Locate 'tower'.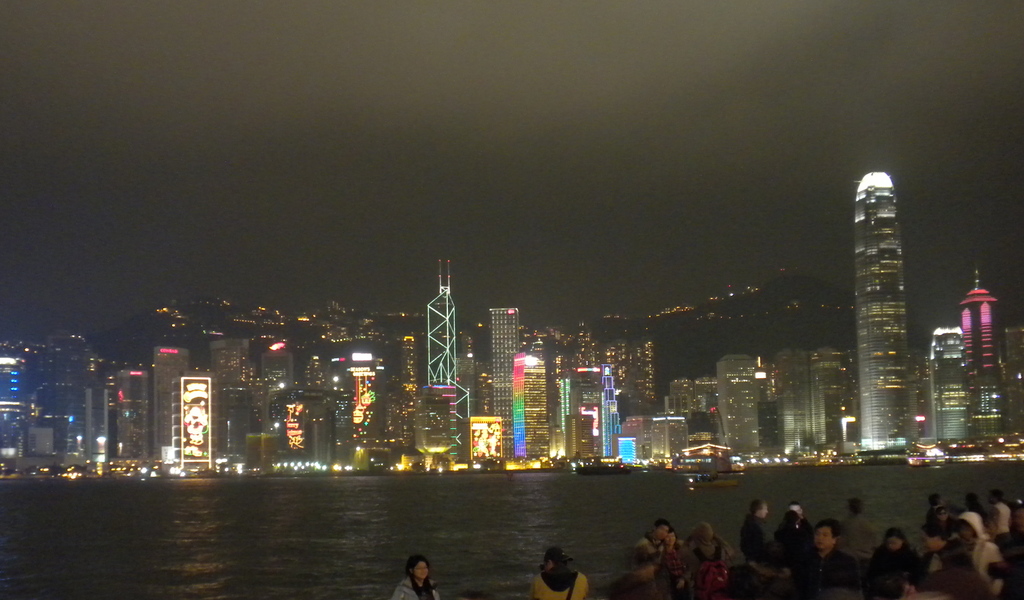
Bounding box: 1006/372/1023/446.
